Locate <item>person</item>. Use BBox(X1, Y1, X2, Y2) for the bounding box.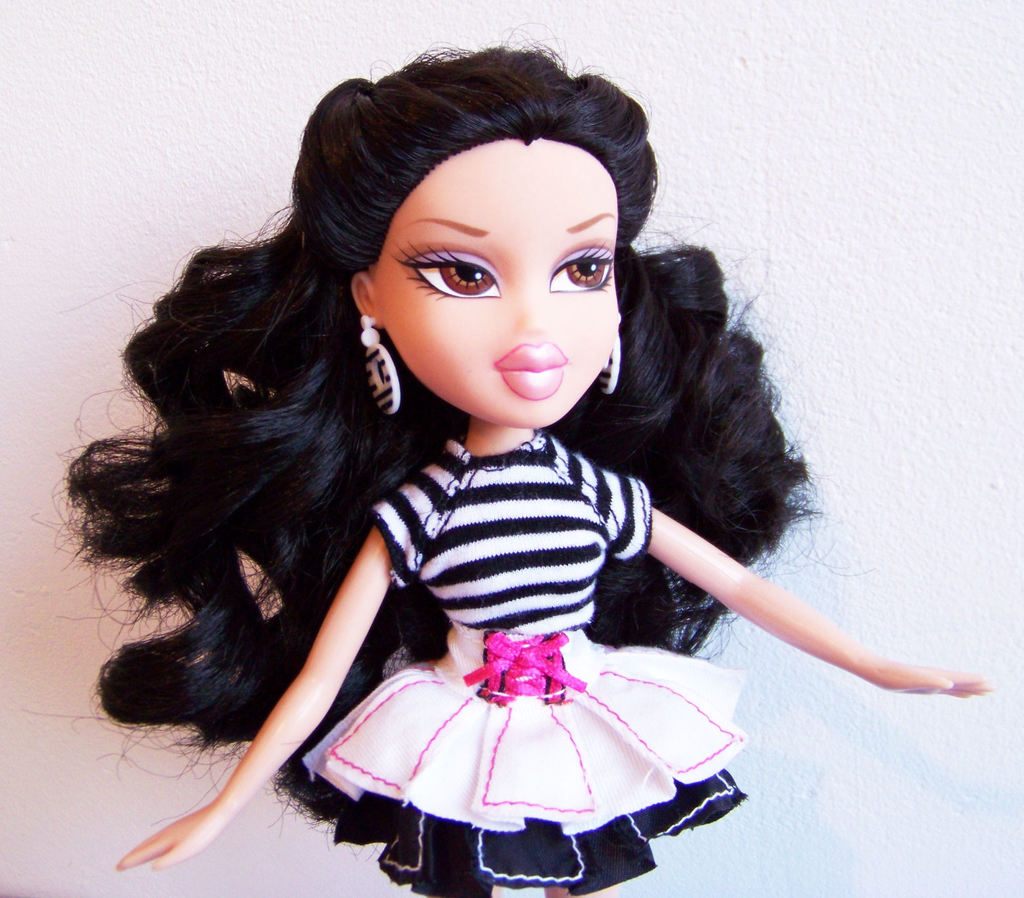
BBox(41, 54, 922, 897).
